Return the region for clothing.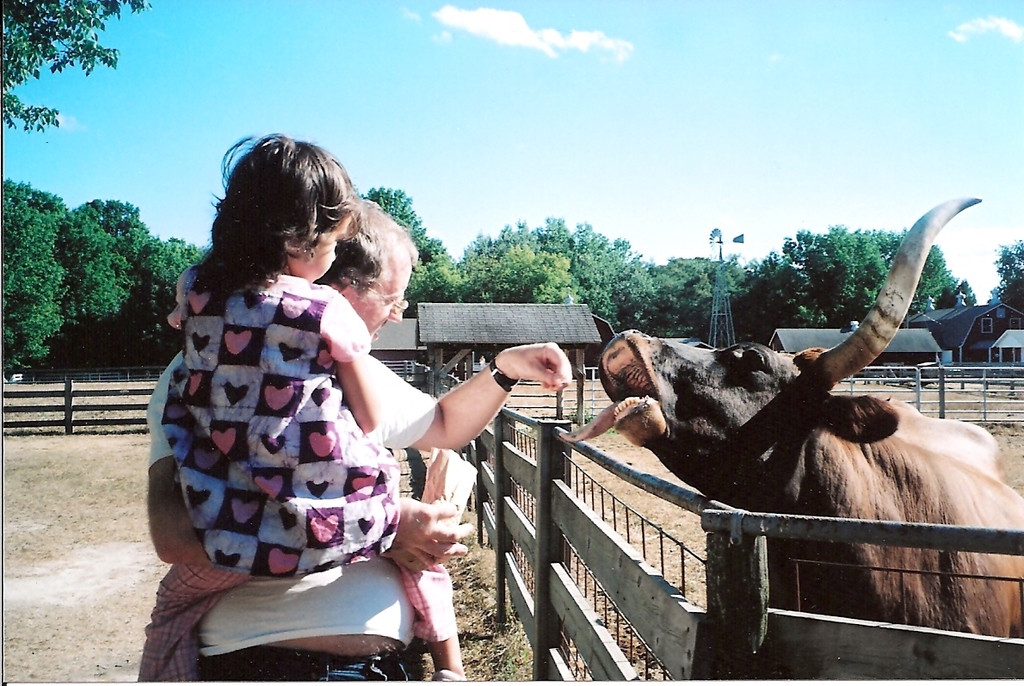
(140,272,453,684).
